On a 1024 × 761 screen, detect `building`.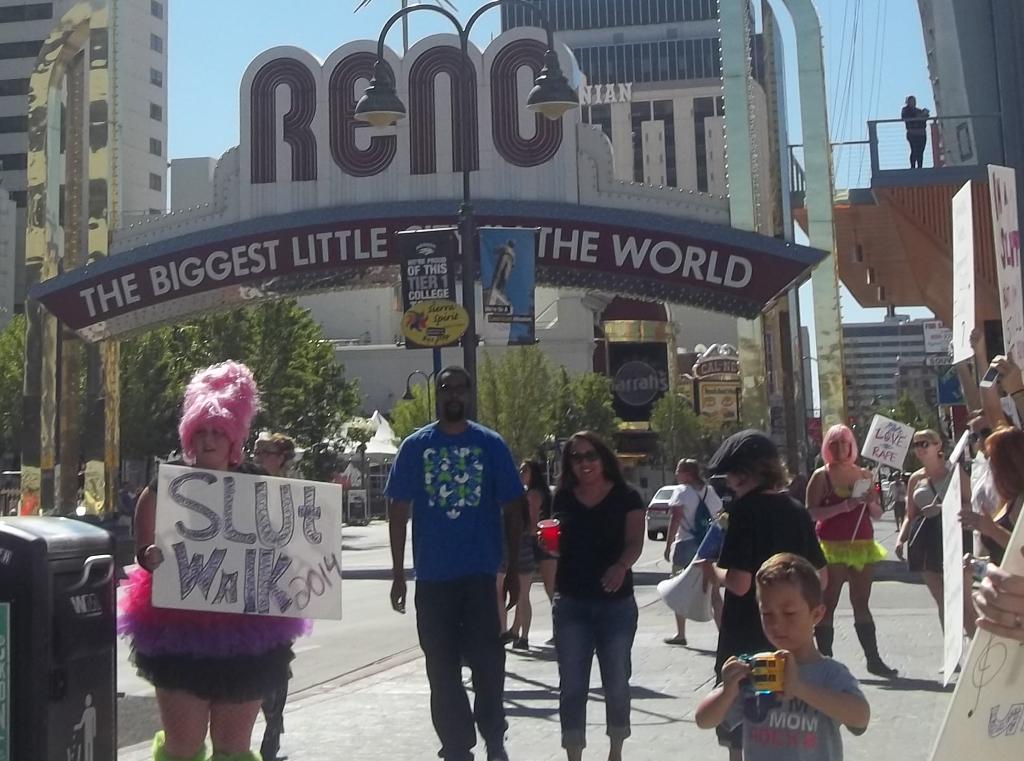
box(919, 0, 1023, 374).
